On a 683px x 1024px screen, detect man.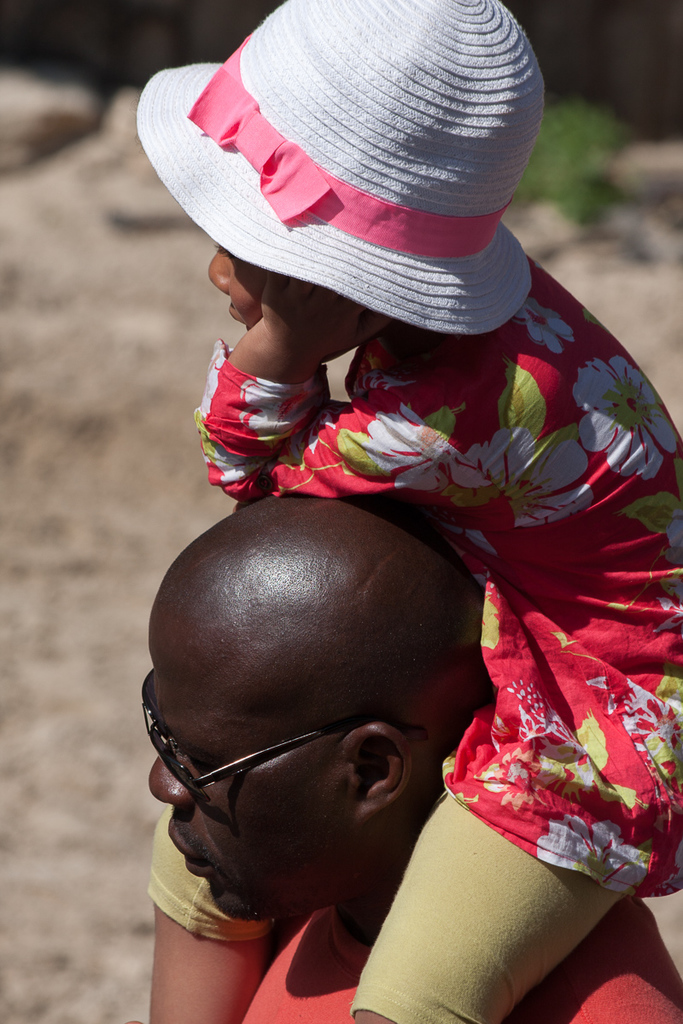
<bbox>176, 499, 682, 1023</bbox>.
